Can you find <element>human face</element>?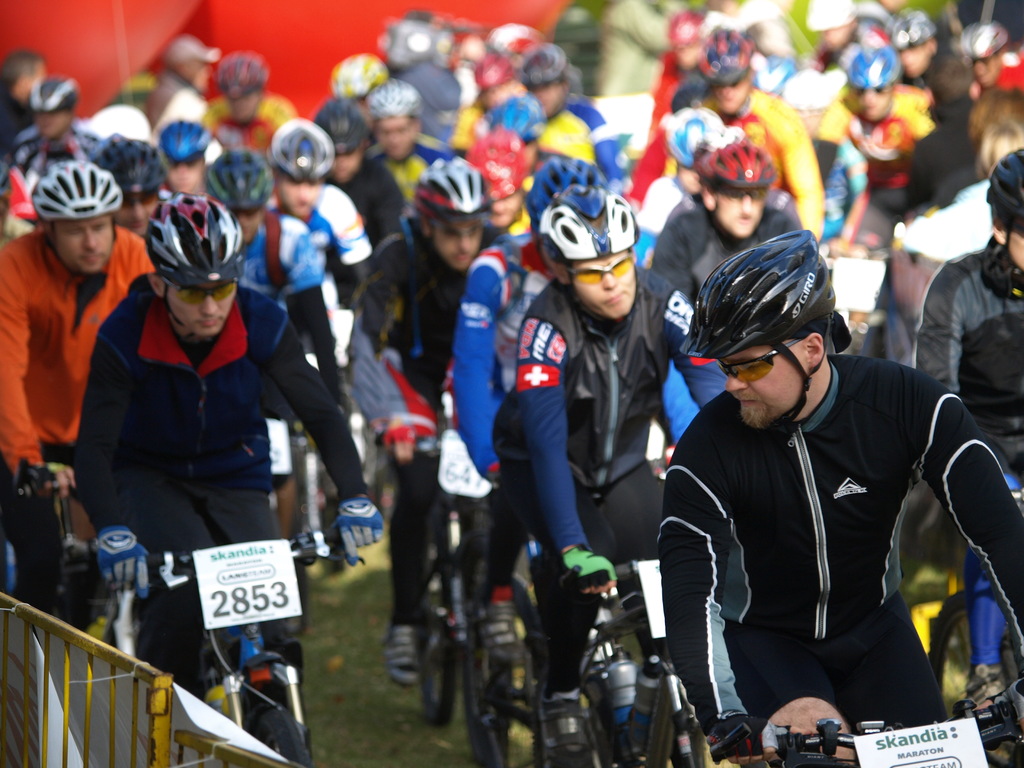
Yes, bounding box: box=[56, 213, 113, 273].
